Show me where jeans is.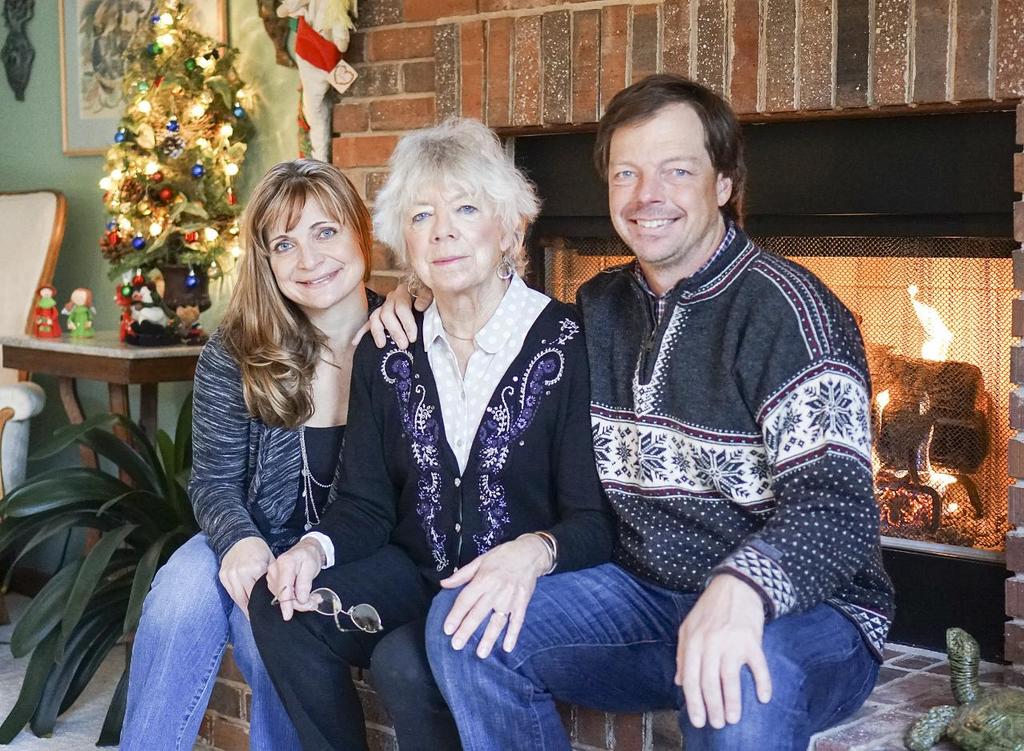
jeans is at 424 557 888 750.
